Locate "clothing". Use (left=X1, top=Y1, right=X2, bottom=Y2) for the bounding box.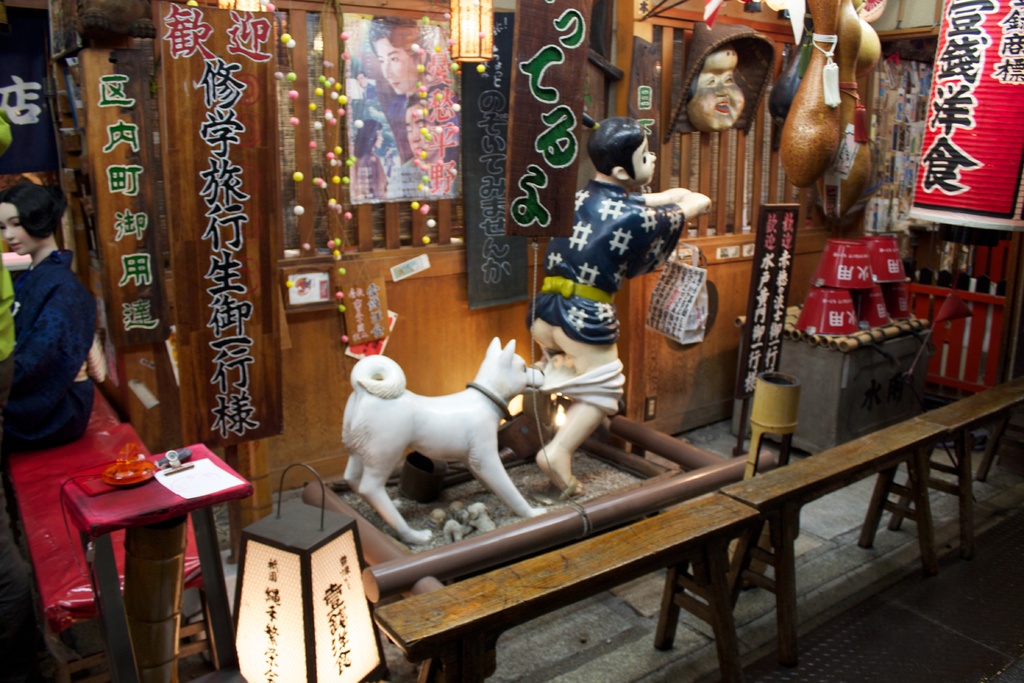
(left=522, top=177, right=683, bottom=420).
